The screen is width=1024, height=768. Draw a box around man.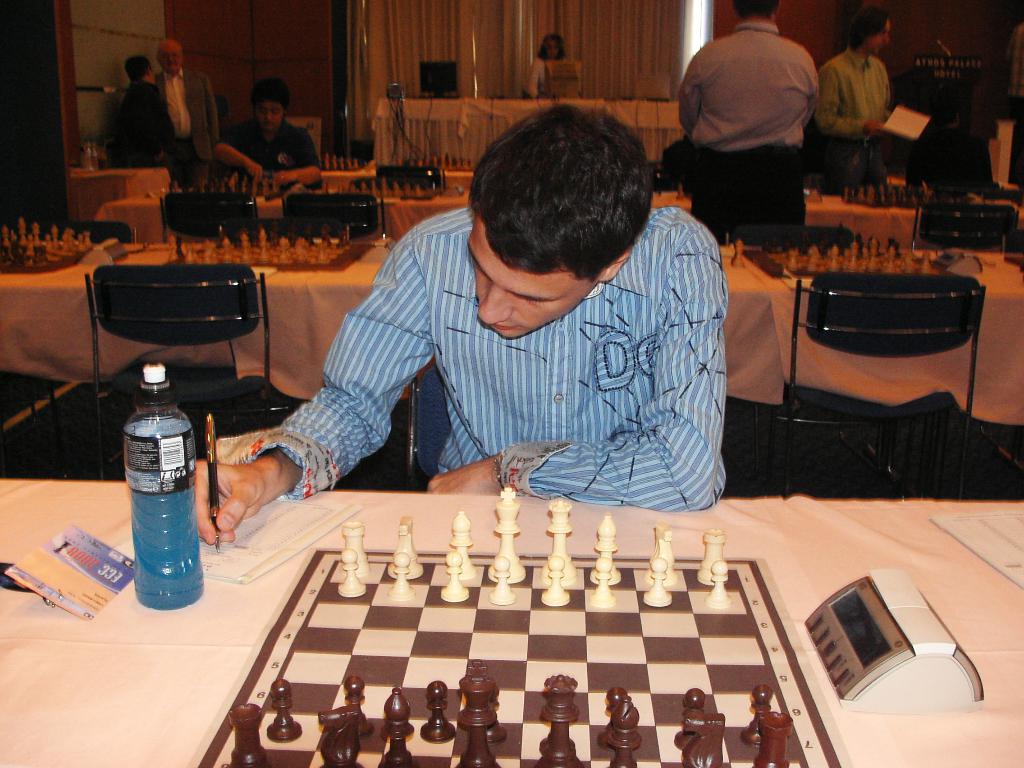
(left=210, top=90, right=314, bottom=196).
